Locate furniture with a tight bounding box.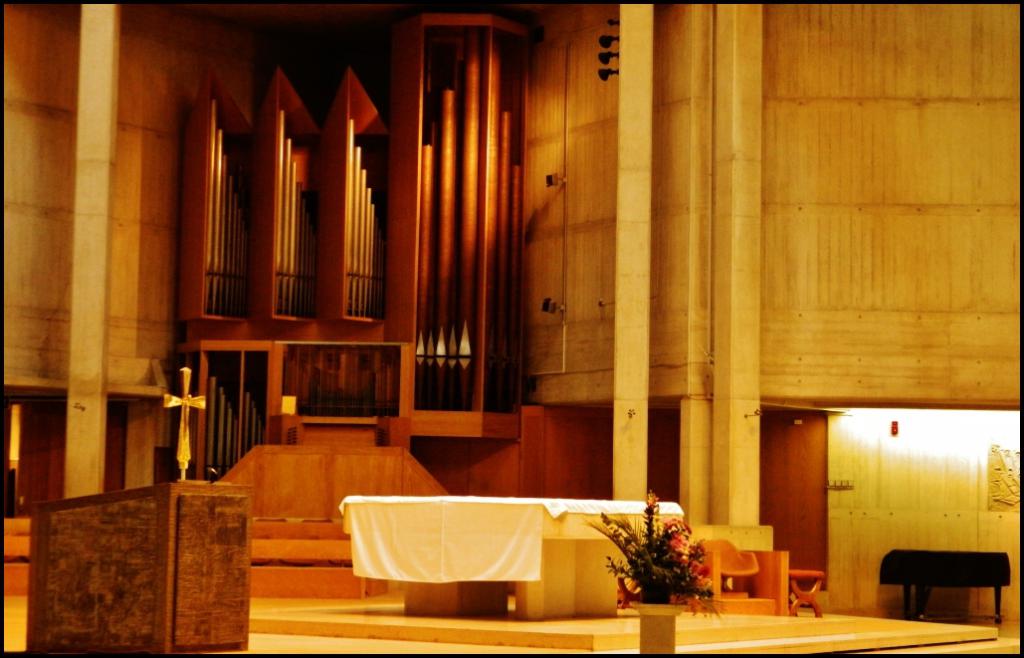
BBox(336, 492, 685, 622).
